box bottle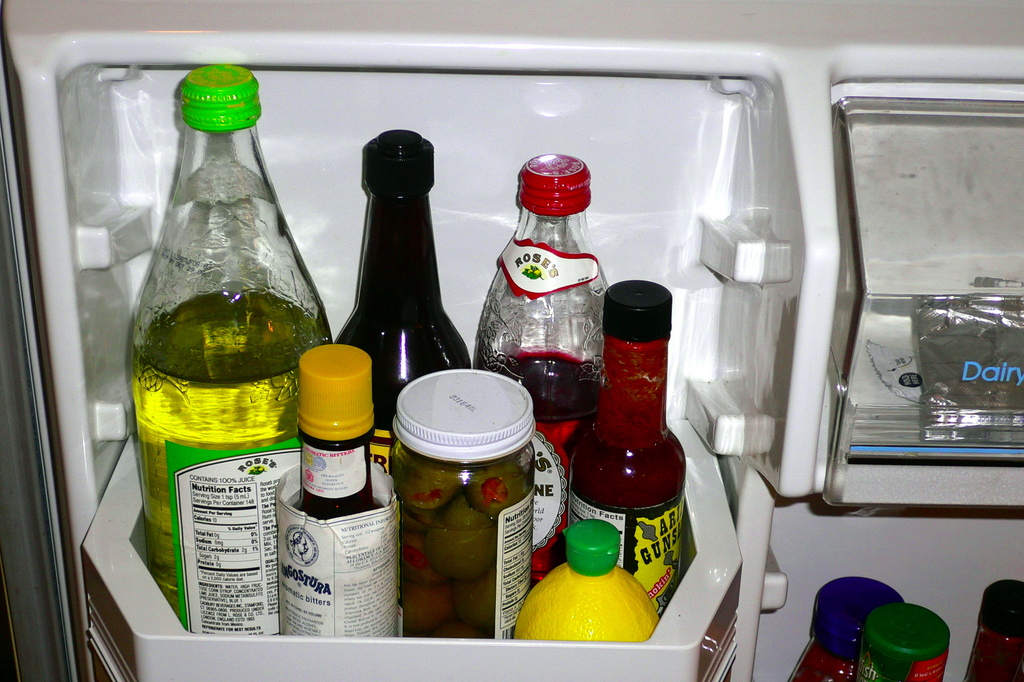
<box>564,274,688,614</box>
